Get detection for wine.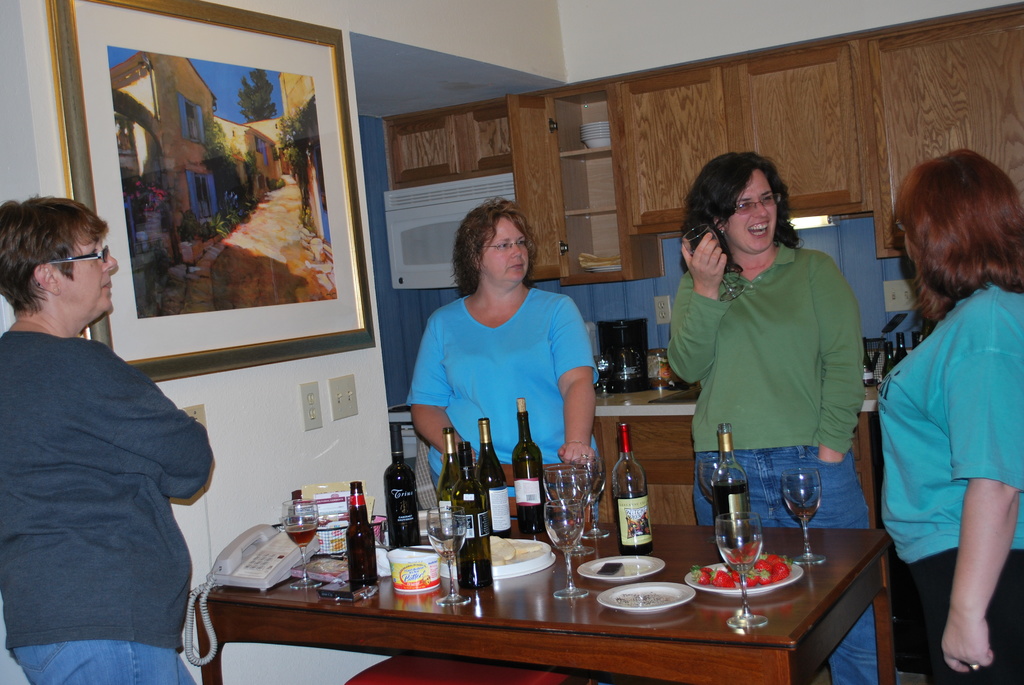
Detection: 380,414,425,551.
